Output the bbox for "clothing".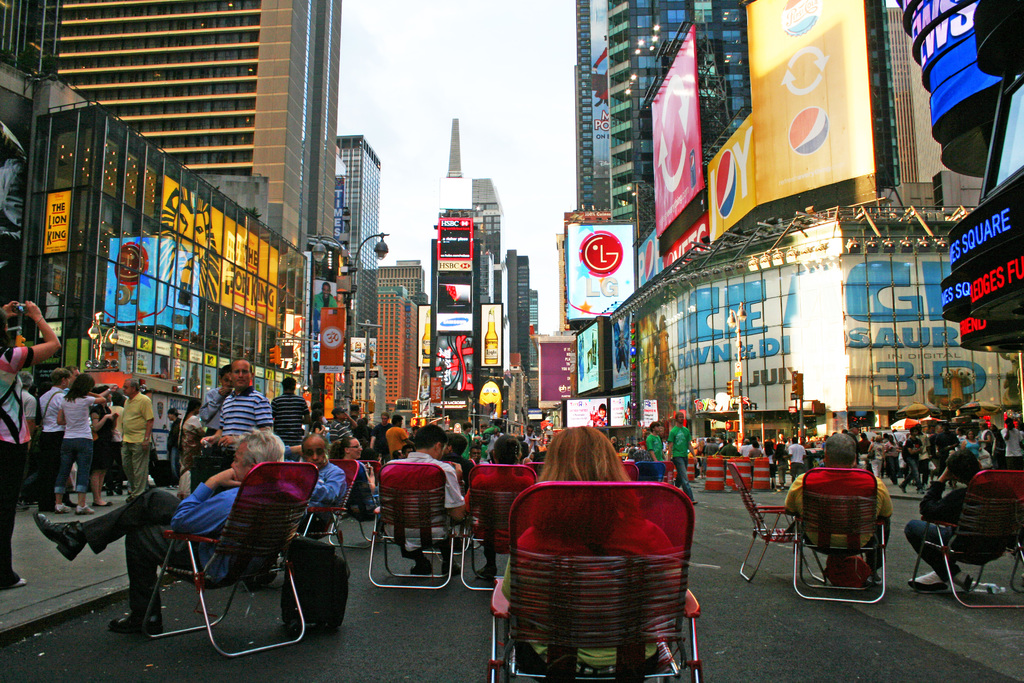
crop(962, 438, 978, 464).
